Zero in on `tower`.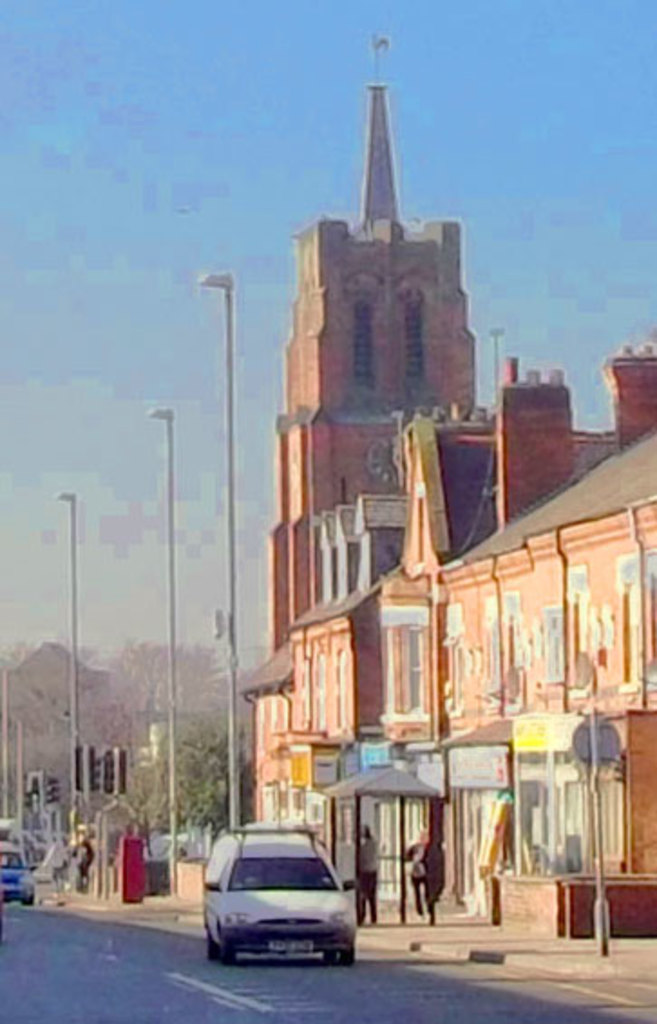
Zeroed in: bbox(203, 16, 655, 977).
